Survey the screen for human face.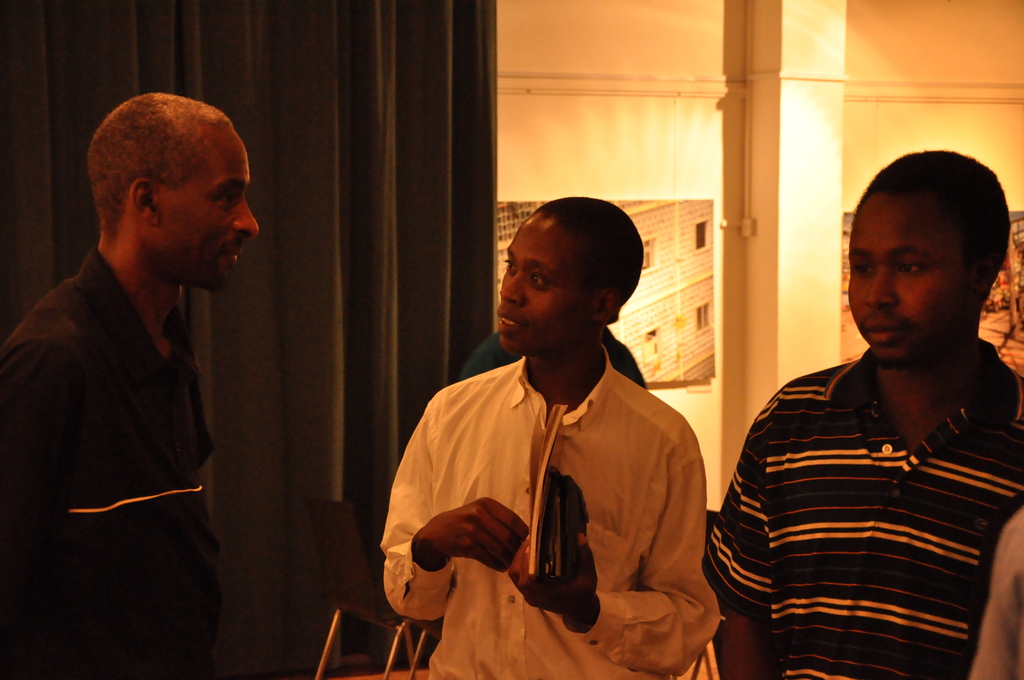
Survey found: rect(486, 202, 588, 349).
